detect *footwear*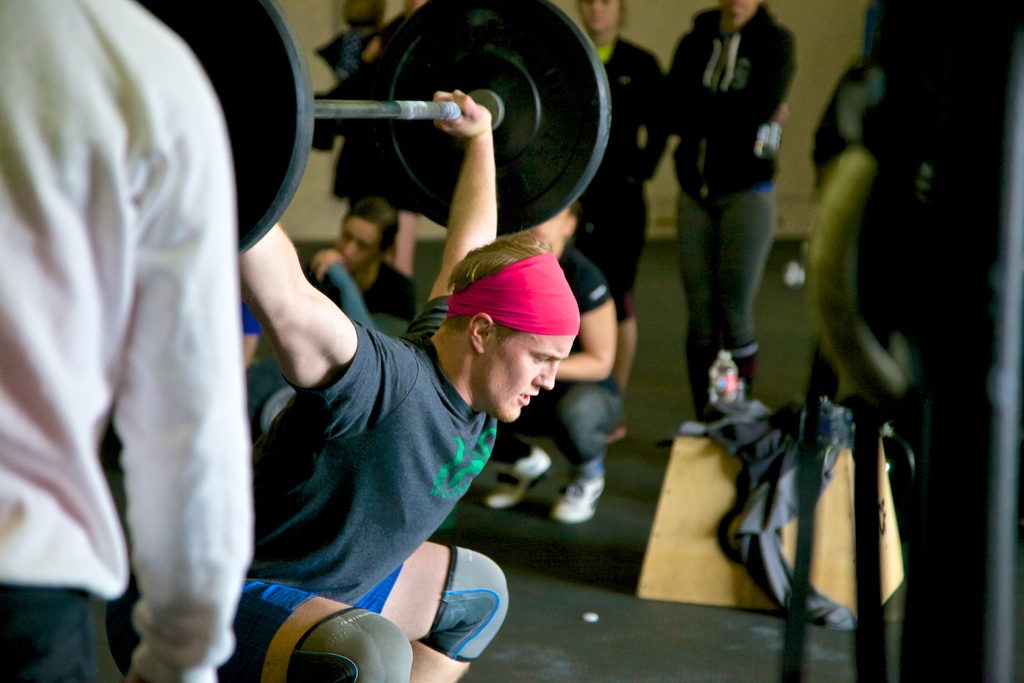
(611, 419, 636, 444)
